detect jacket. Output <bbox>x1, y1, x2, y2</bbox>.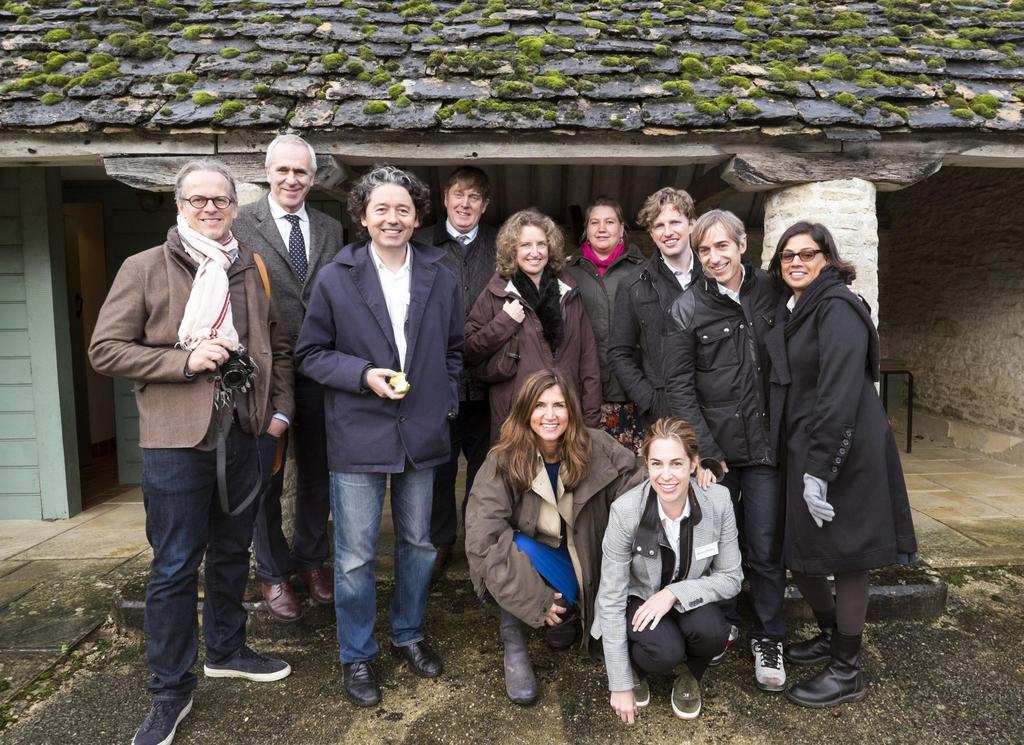
<bbox>661, 233, 778, 489</bbox>.
